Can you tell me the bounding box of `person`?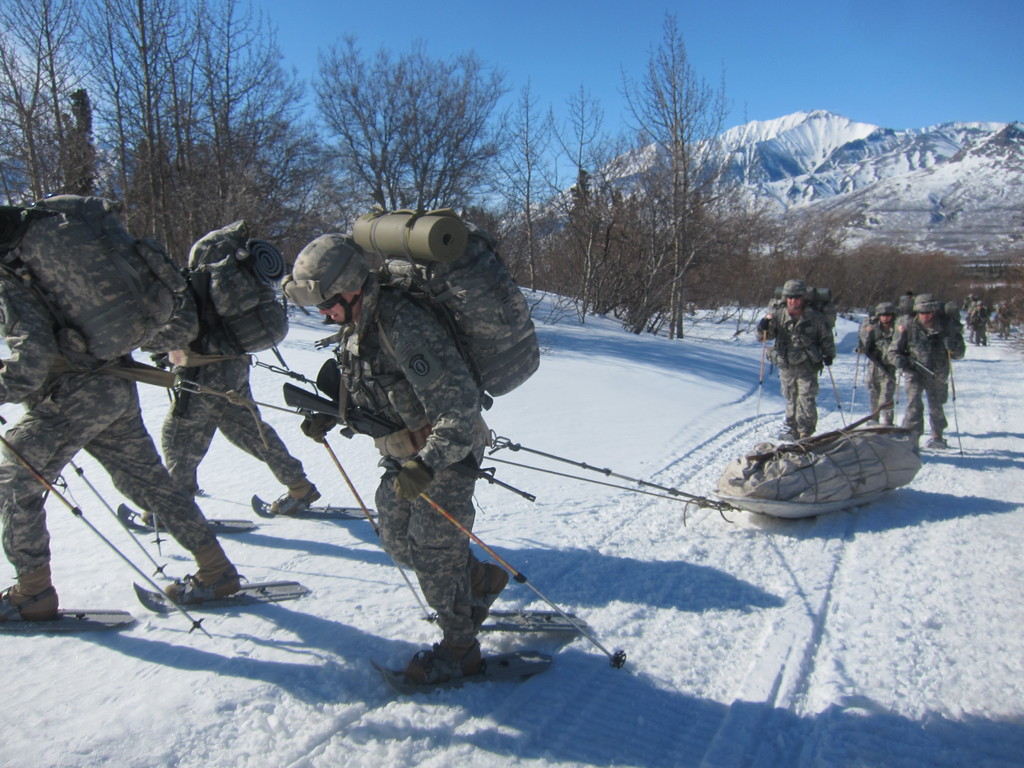
Rect(754, 278, 837, 438).
